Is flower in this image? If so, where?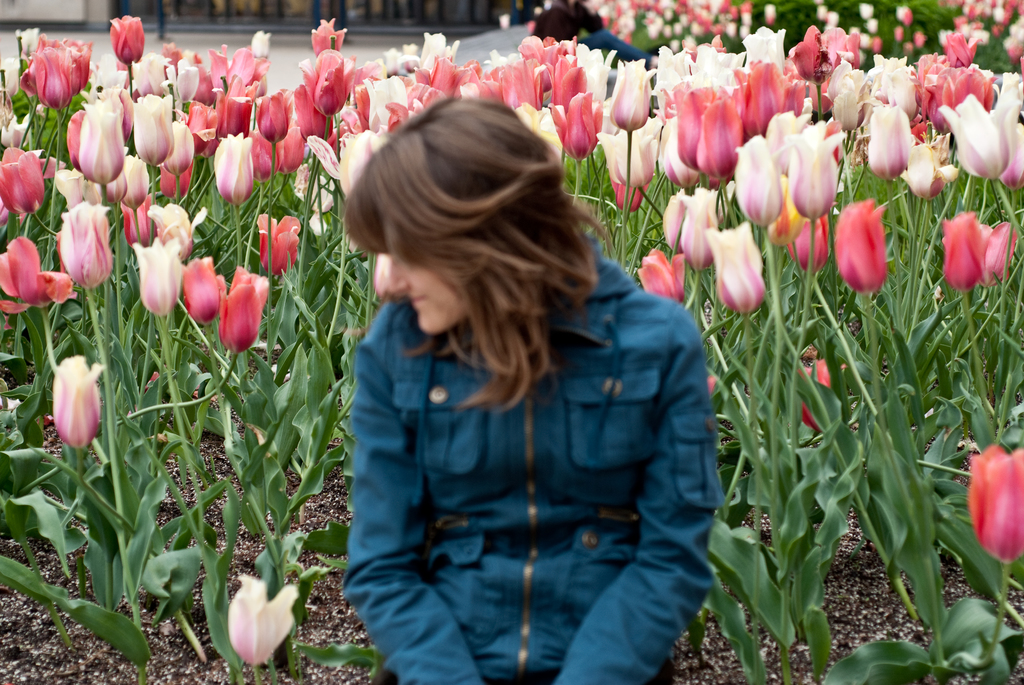
Yes, at locate(794, 351, 841, 436).
